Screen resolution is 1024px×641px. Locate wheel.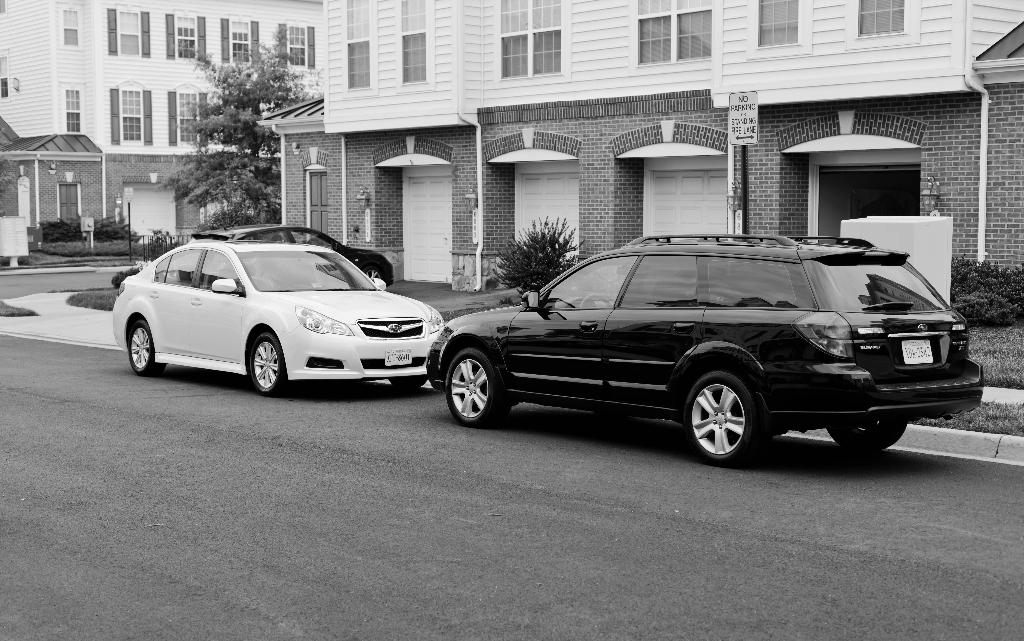
left=579, top=290, right=610, bottom=308.
